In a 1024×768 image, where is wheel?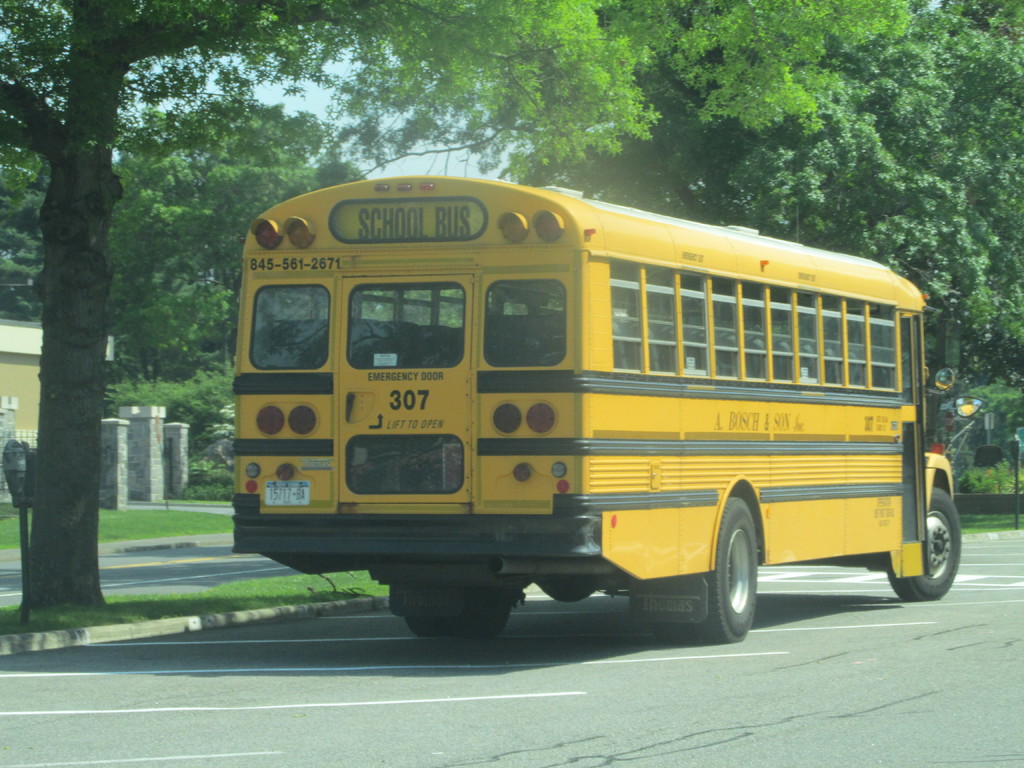
rect(888, 488, 963, 600).
